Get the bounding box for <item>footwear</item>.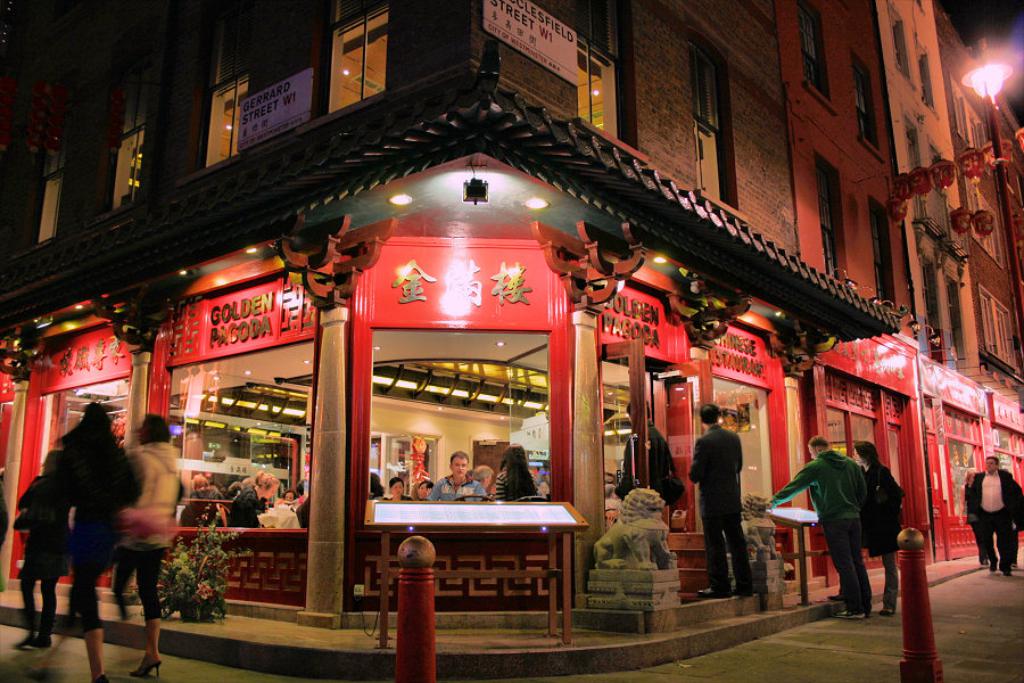
box(989, 557, 997, 571).
